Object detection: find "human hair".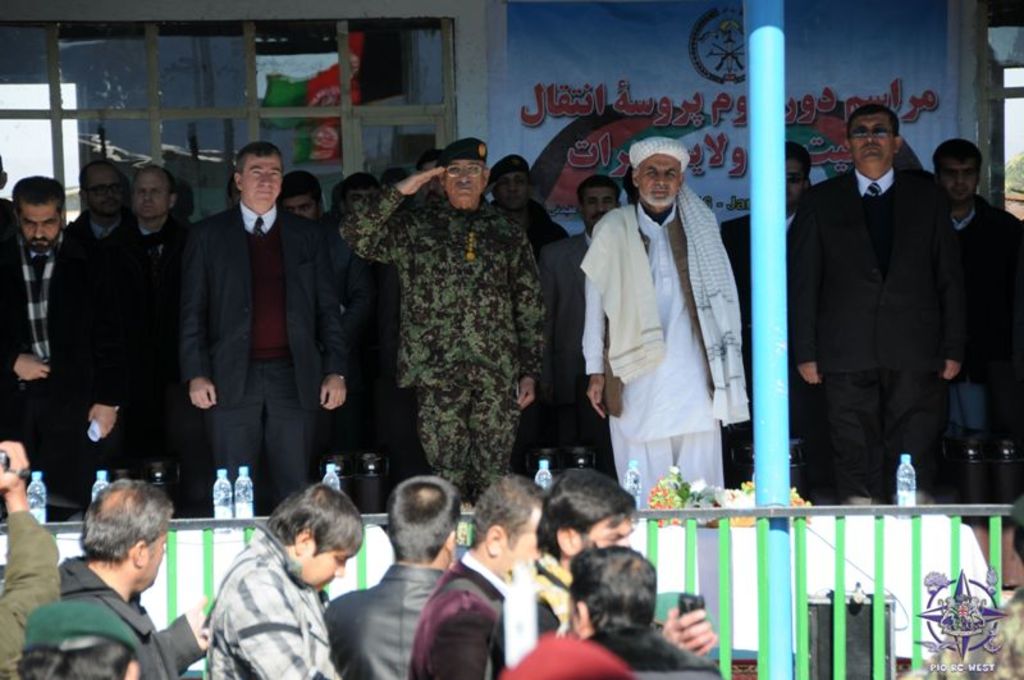
bbox=(18, 642, 132, 679).
